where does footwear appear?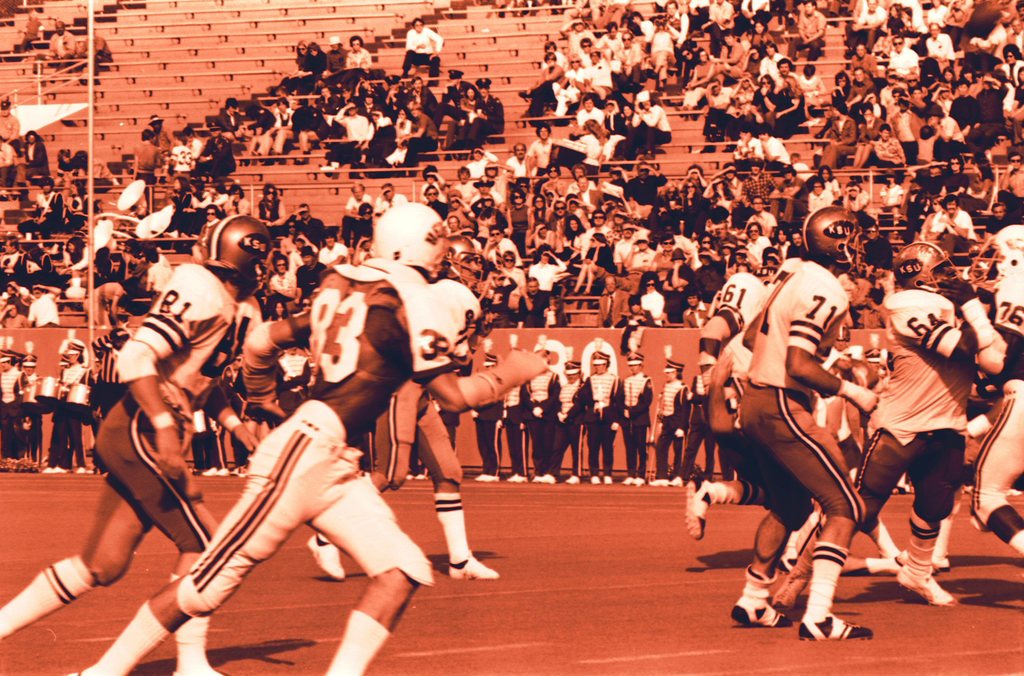
Appears at bbox=(449, 559, 497, 579).
